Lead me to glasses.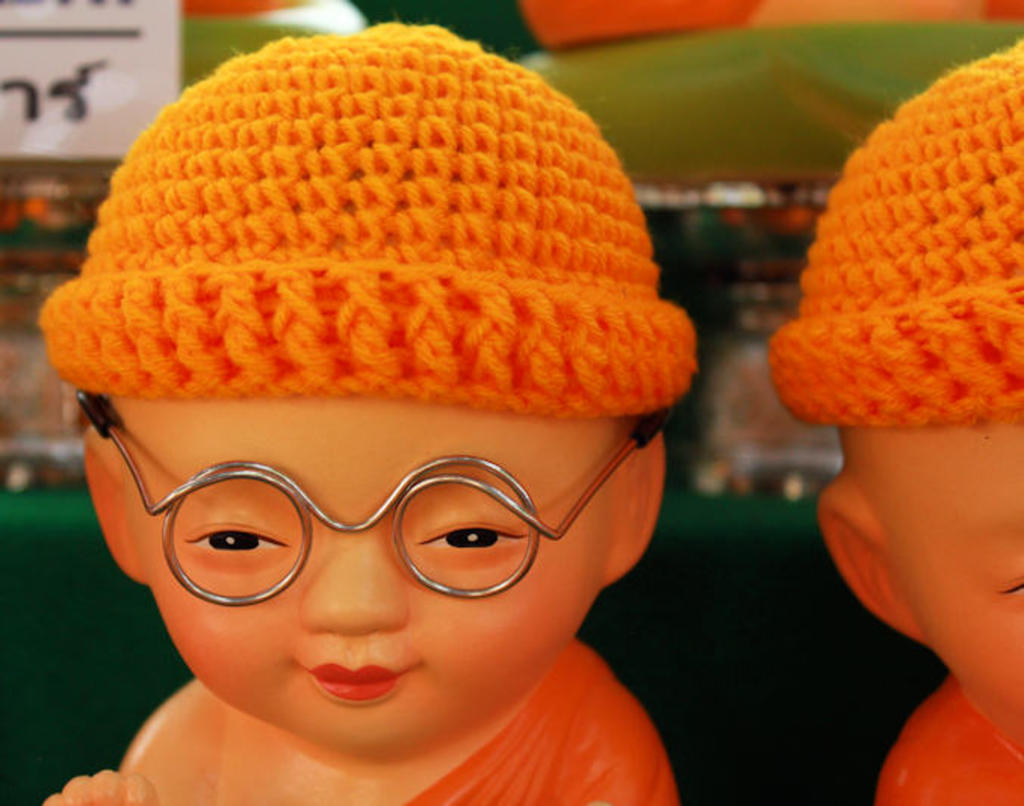
Lead to region(71, 405, 666, 615).
